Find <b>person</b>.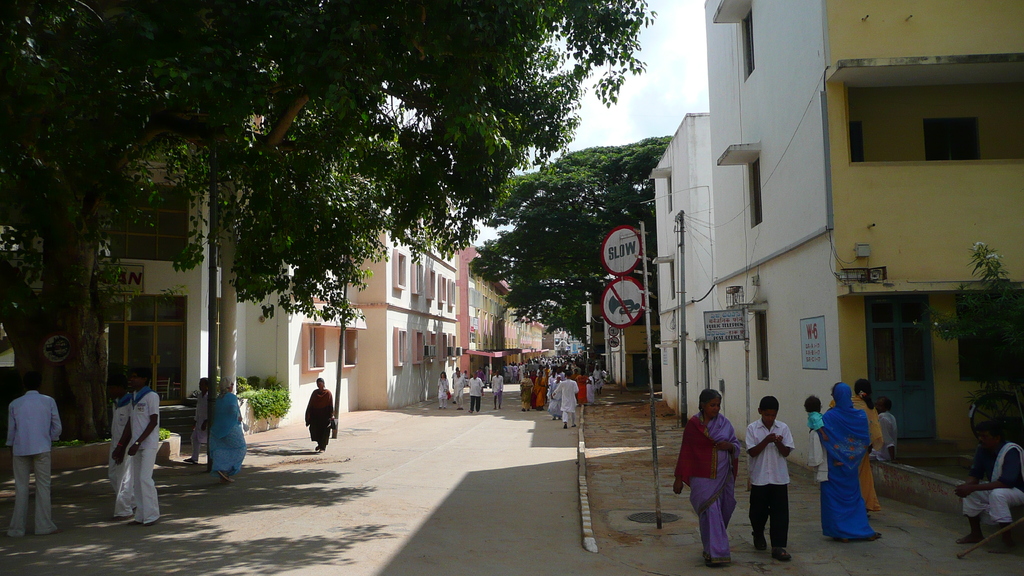
bbox=[829, 381, 886, 511].
